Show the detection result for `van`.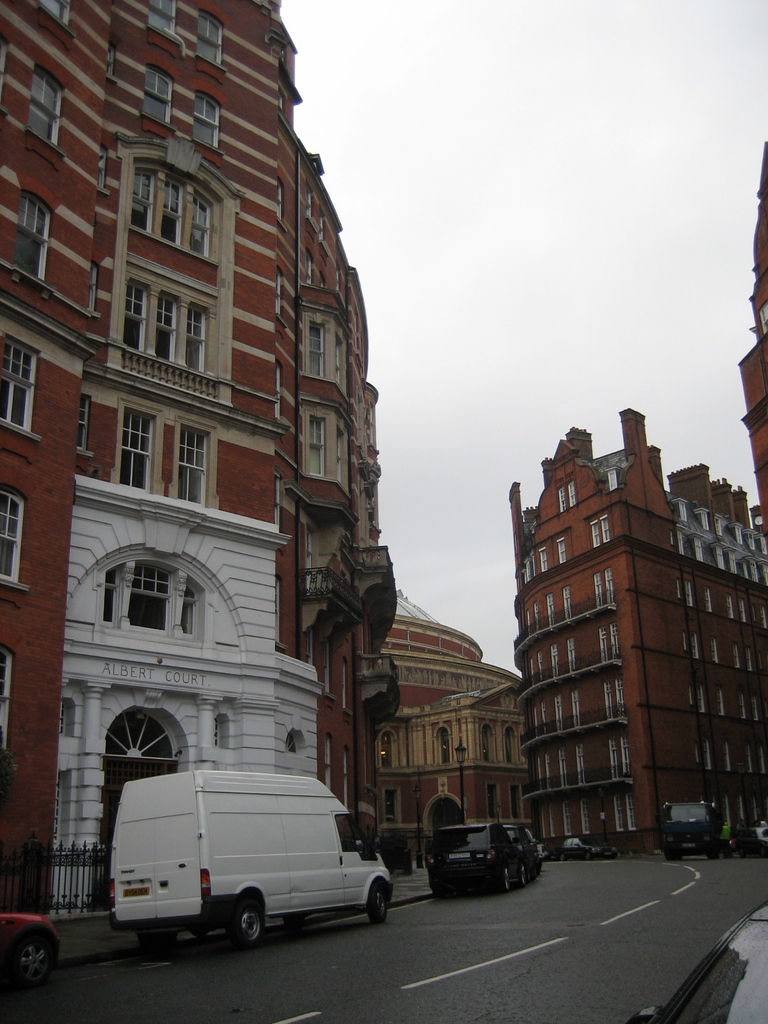
(667,798,719,863).
